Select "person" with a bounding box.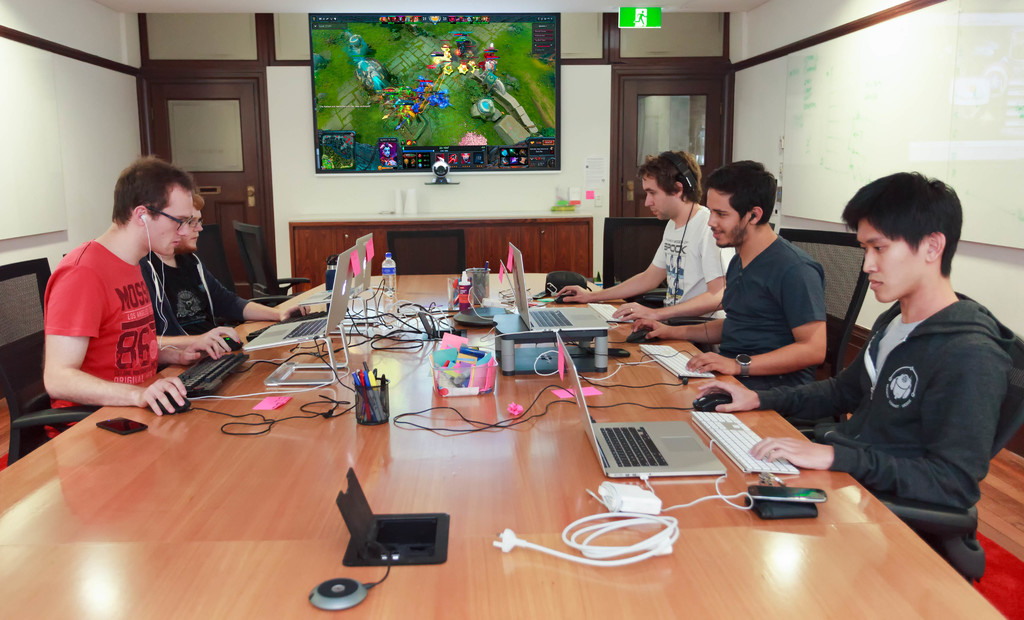
(630, 157, 828, 389).
